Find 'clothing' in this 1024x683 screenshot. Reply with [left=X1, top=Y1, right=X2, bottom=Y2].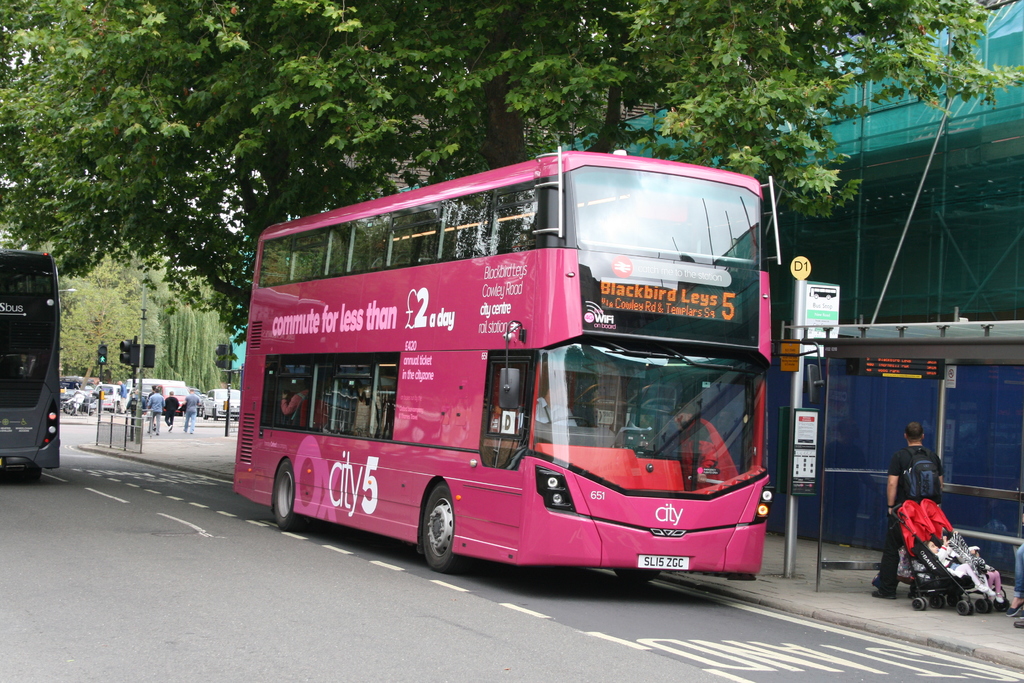
[left=161, top=393, right=180, bottom=428].
